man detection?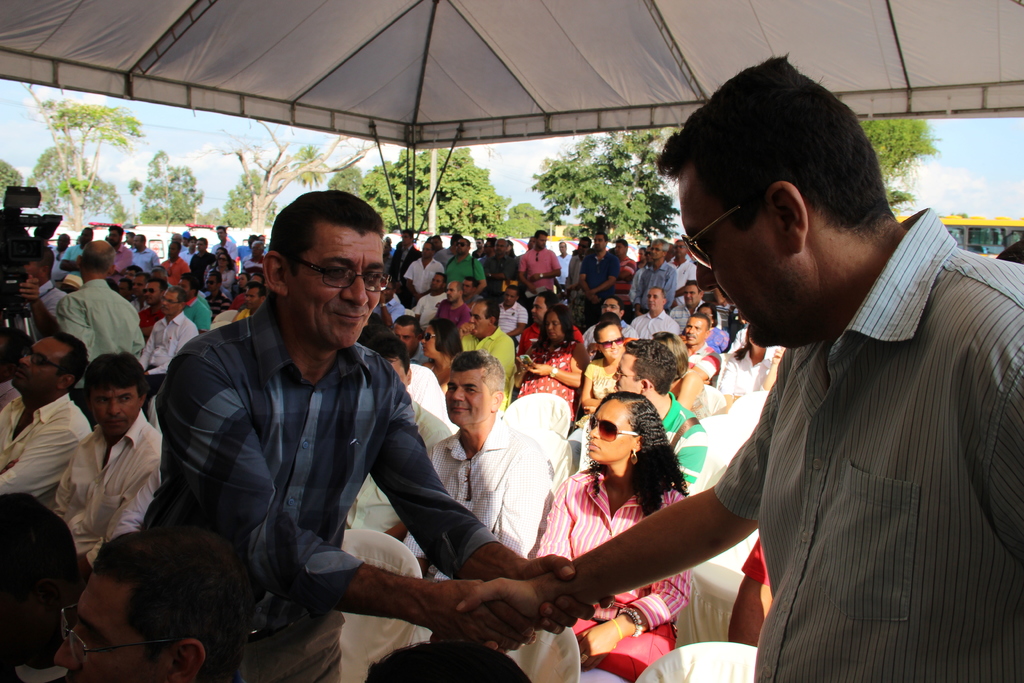
(x1=552, y1=240, x2=572, y2=287)
